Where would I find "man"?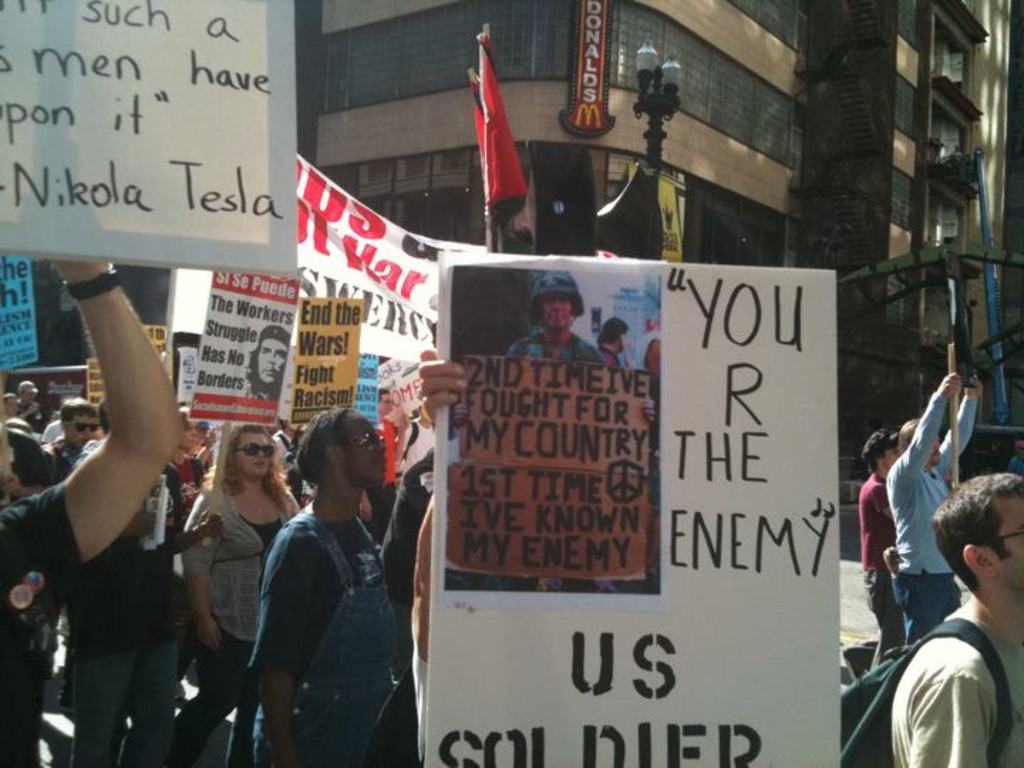
At l=501, t=265, r=603, b=364.
